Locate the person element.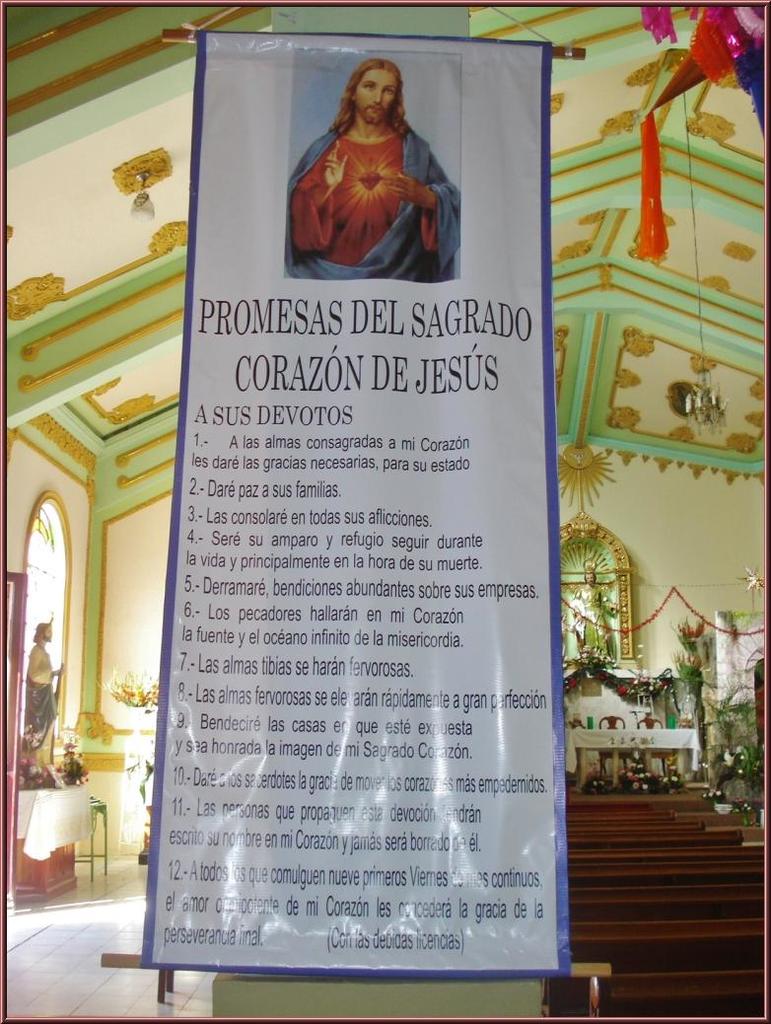
Element bbox: bbox=(282, 48, 454, 287).
